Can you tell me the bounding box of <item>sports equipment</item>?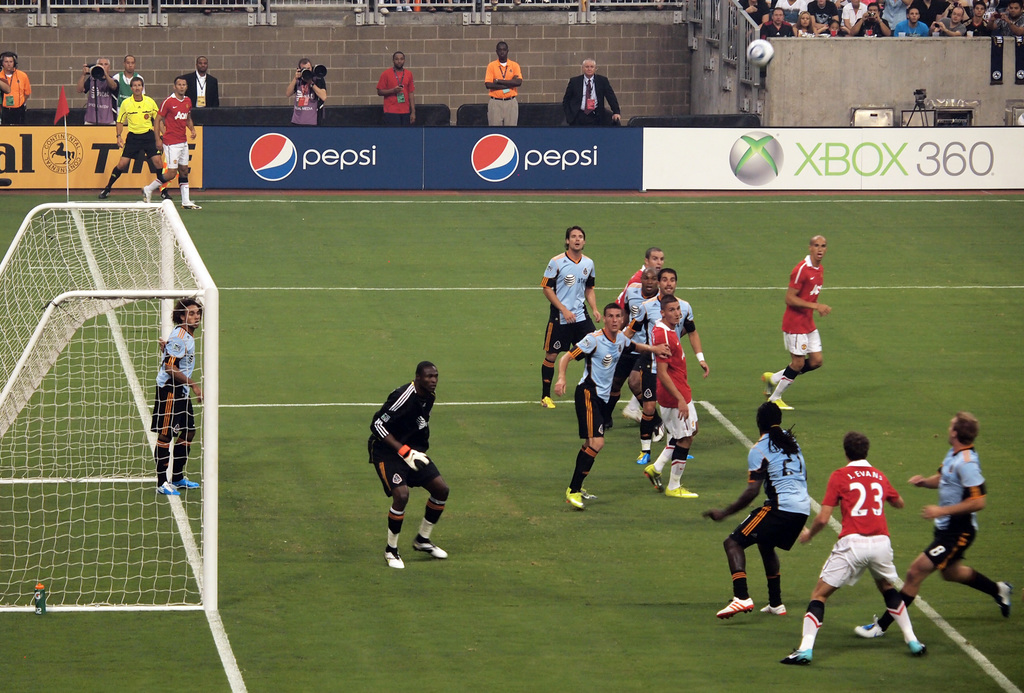
(855, 618, 884, 638).
